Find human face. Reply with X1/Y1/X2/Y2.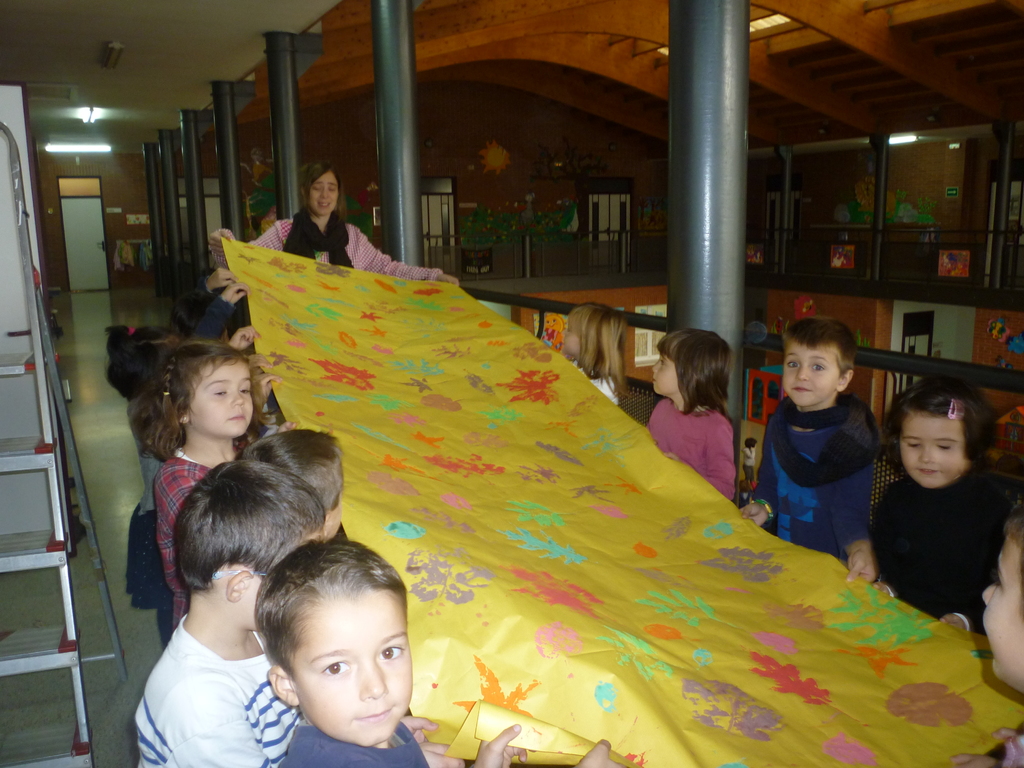
191/364/252/436.
